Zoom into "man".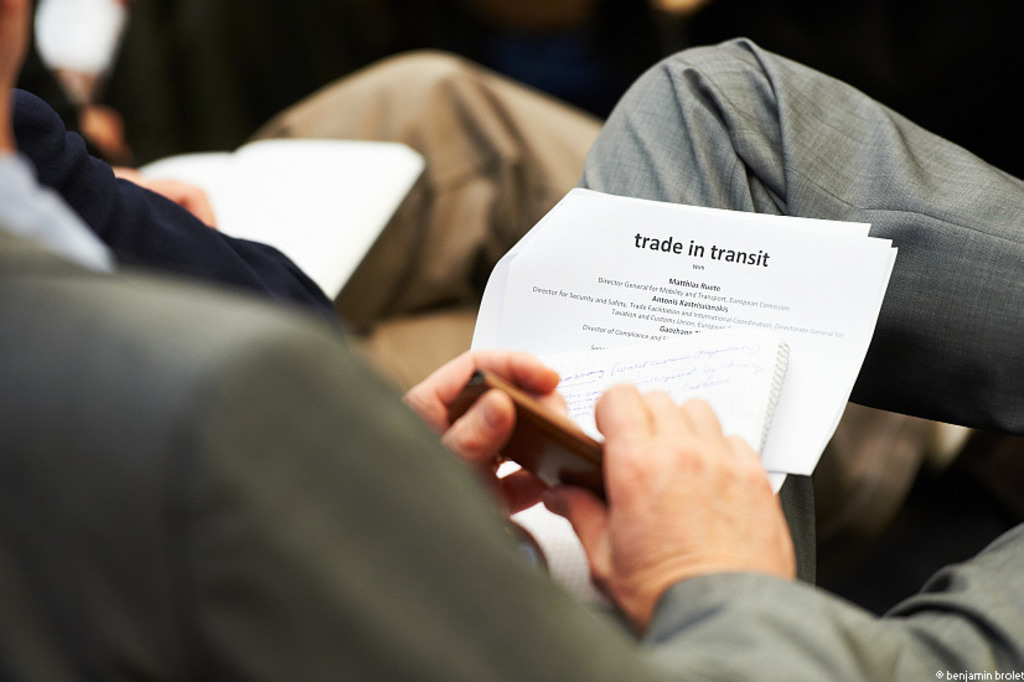
Zoom target: BBox(0, 0, 1023, 681).
